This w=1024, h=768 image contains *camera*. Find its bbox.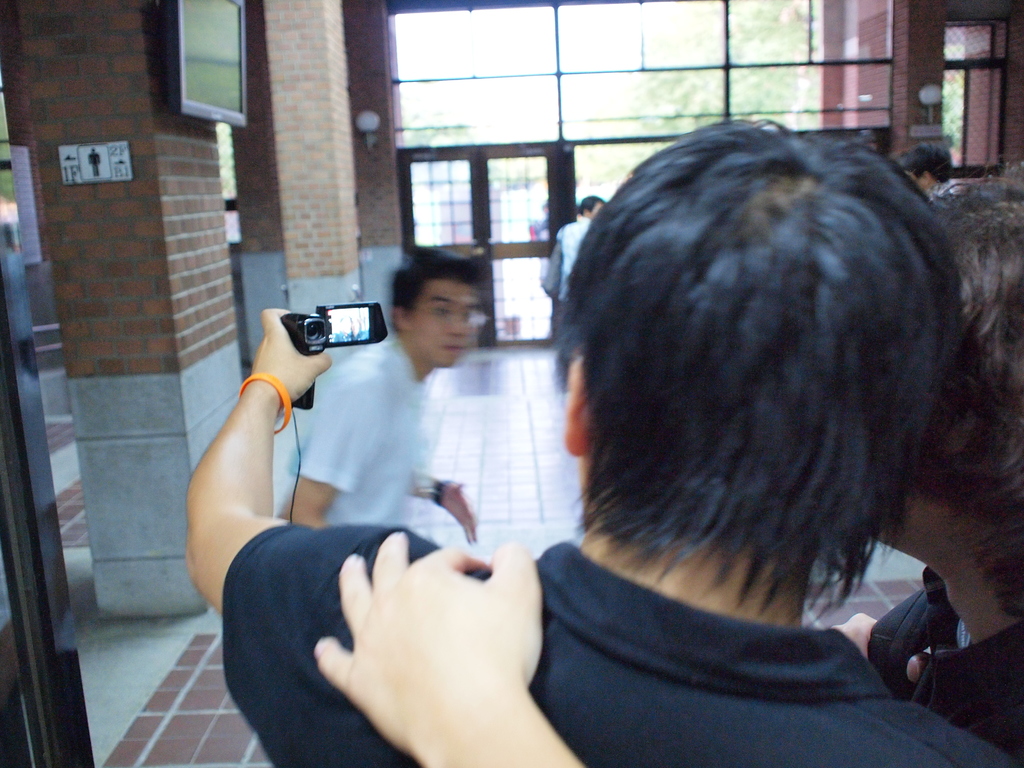
[x1=280, y1=298, x2=392, y2=410].
